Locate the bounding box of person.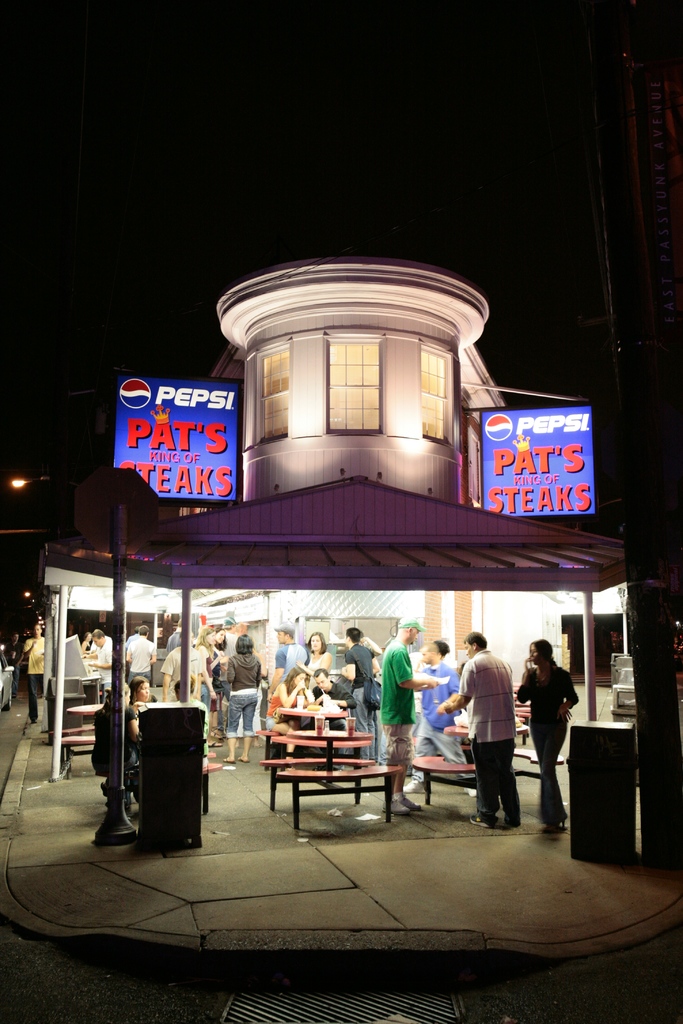
Bounding box: Rect(305, 669, 359, 769).
